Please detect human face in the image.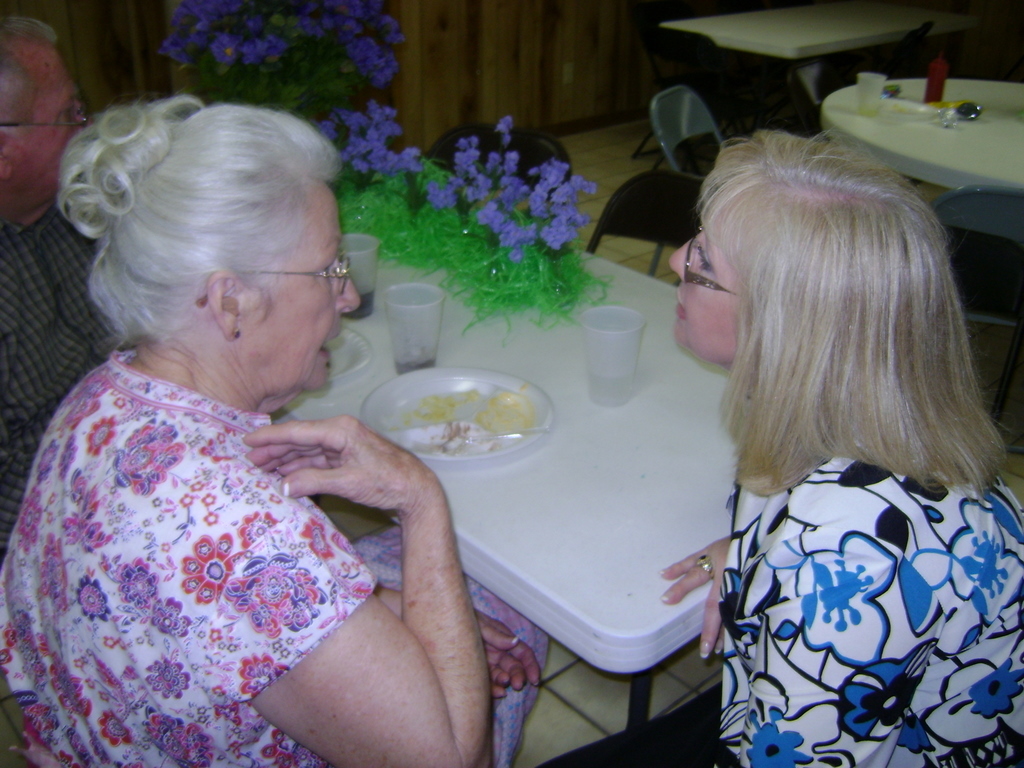
667:218:747:354.
